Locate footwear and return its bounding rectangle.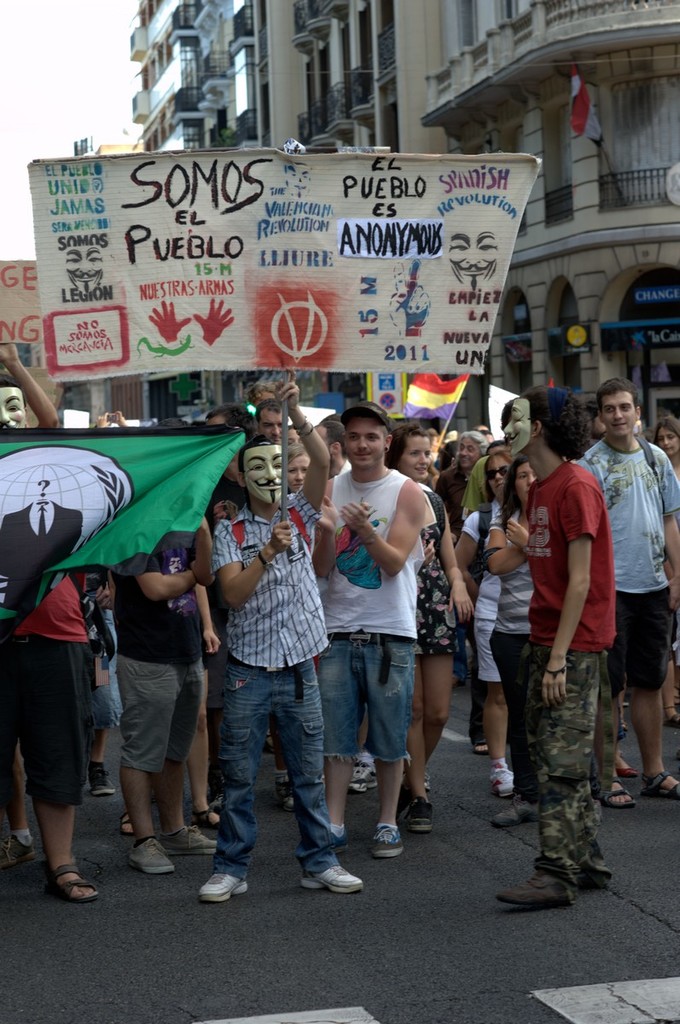
(119, 808, 136, 831).
